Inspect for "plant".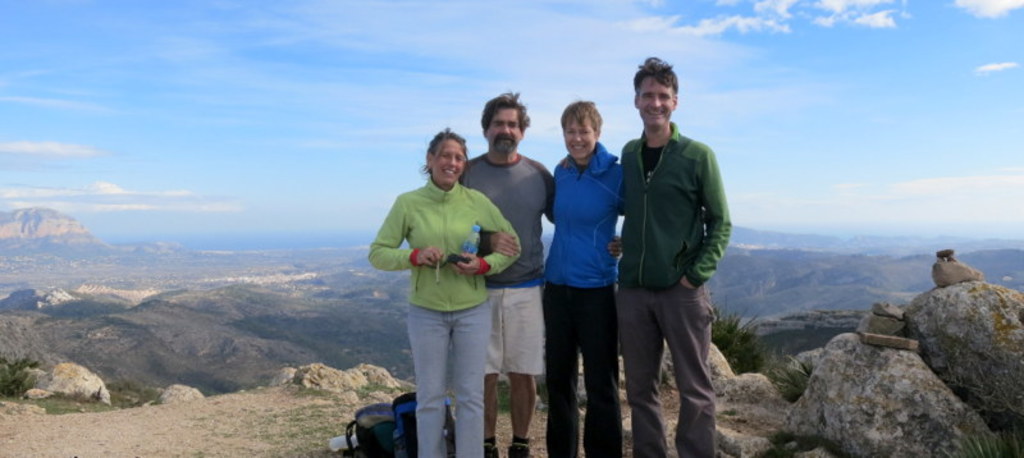
Inspection: detection(356, 380, 396, 397).
